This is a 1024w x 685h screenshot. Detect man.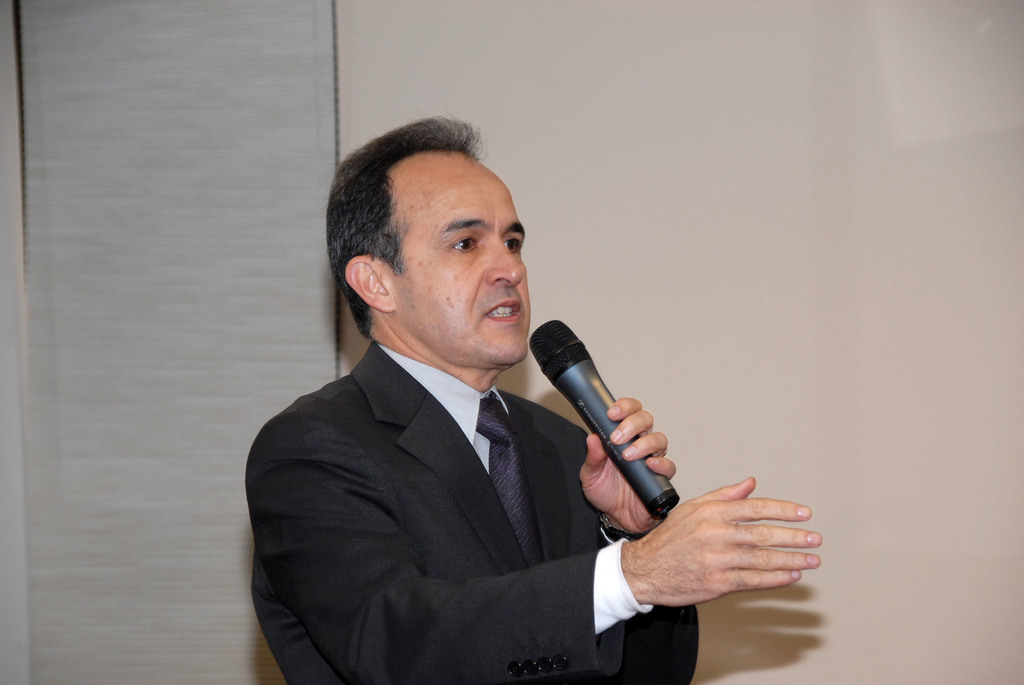
<box>225,133,658,676</box>.
